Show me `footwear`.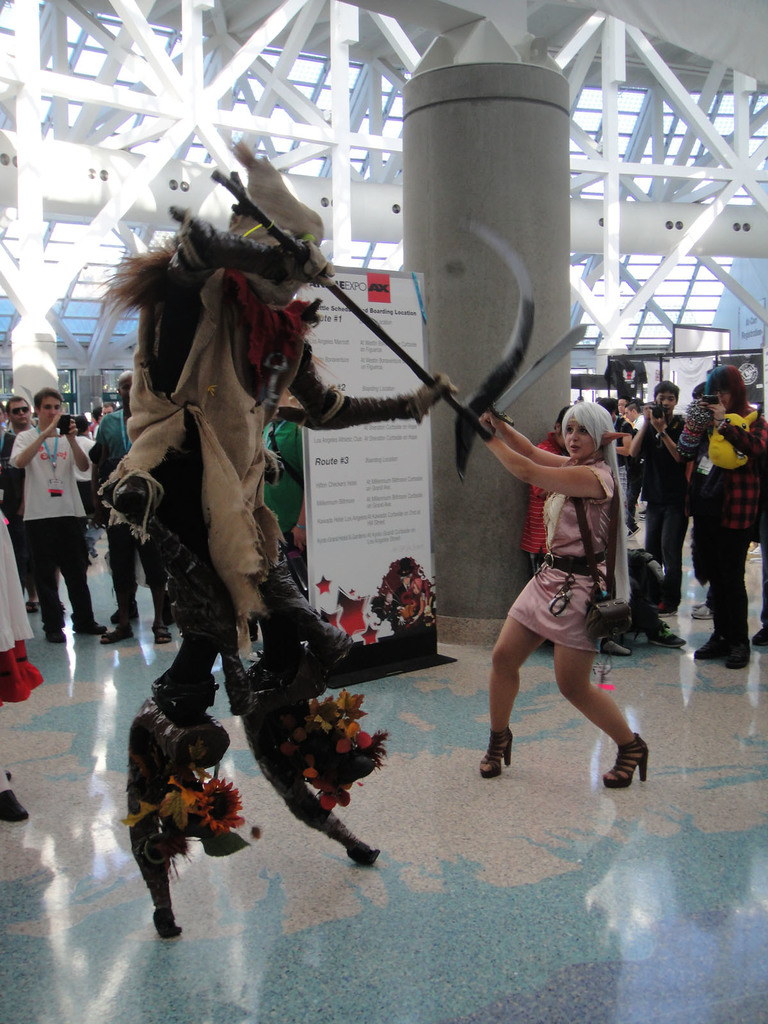
`footwear` is here: pyautogui.locateOnScreen(753, 625, 767, 646).
